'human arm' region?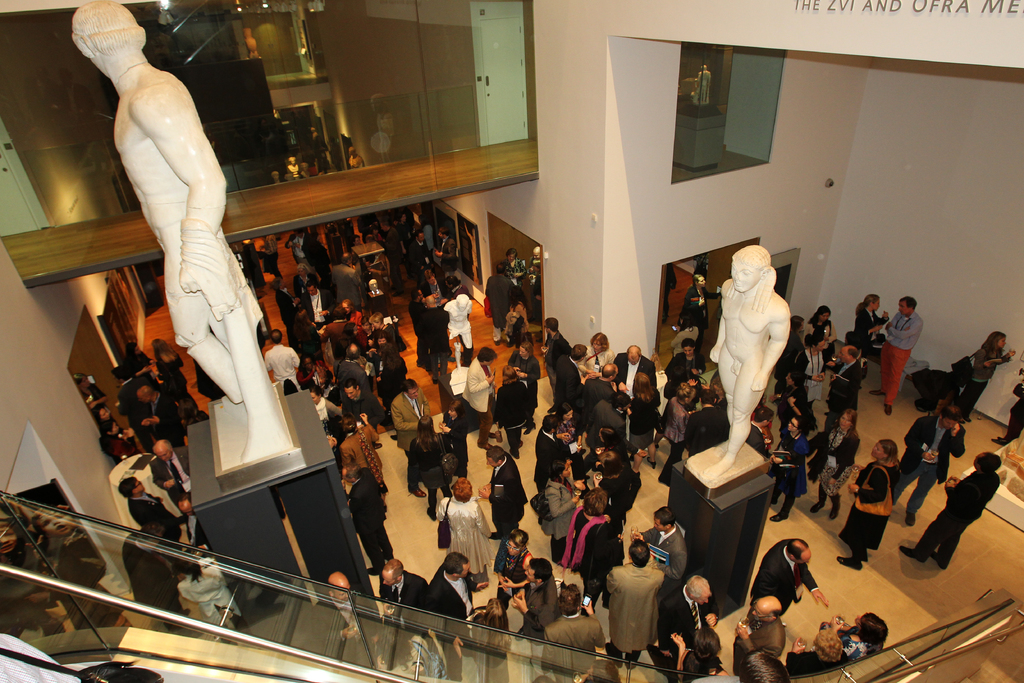
463:365:493:394
